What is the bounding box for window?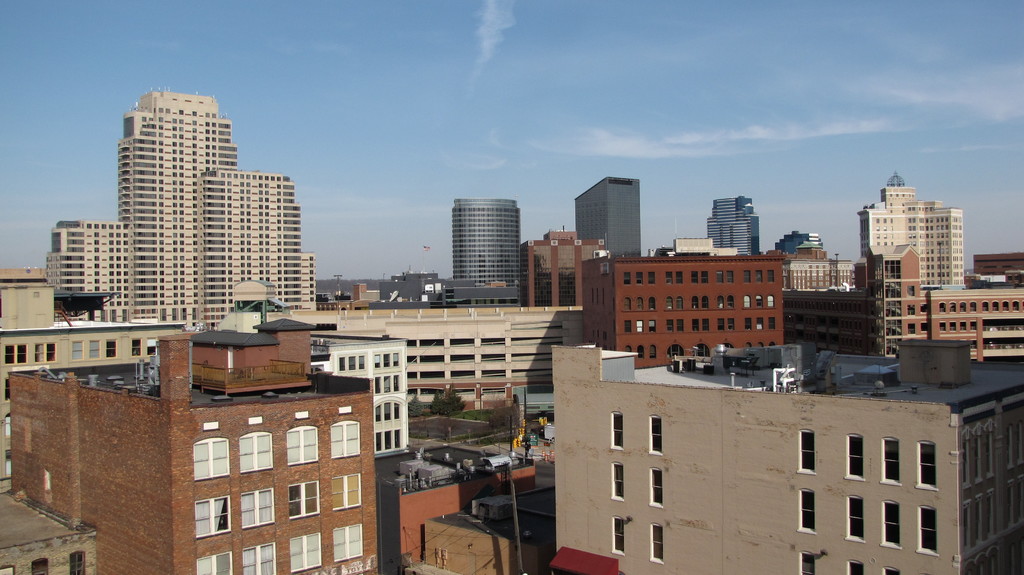
select_region(920, 506, 936, 551).
